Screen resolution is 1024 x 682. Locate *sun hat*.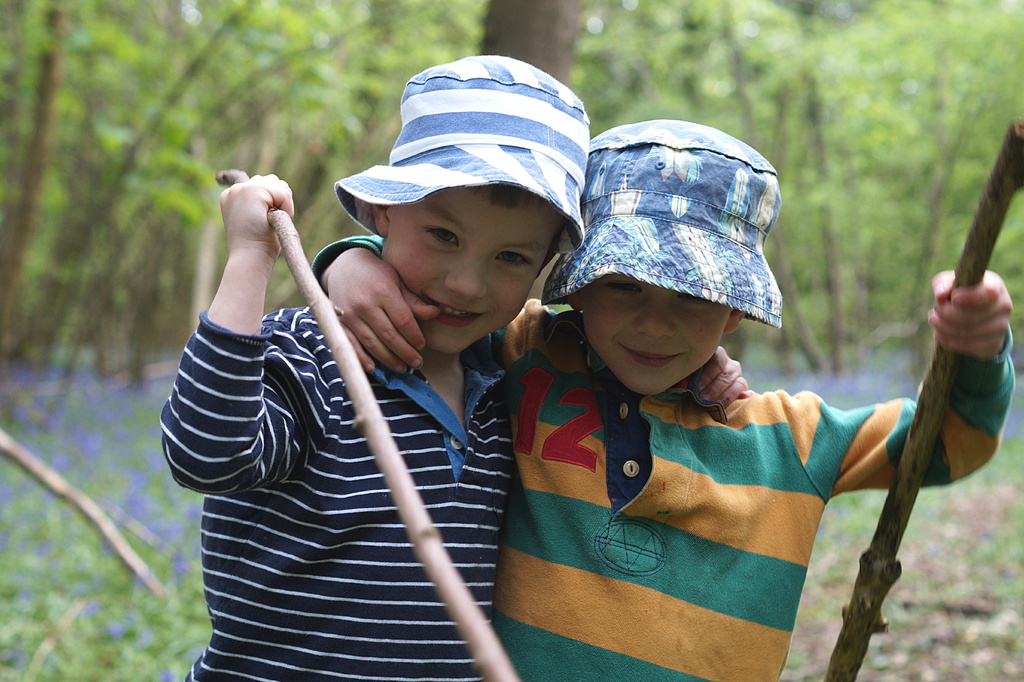
<region>326, 49, 594, 258</region>.
